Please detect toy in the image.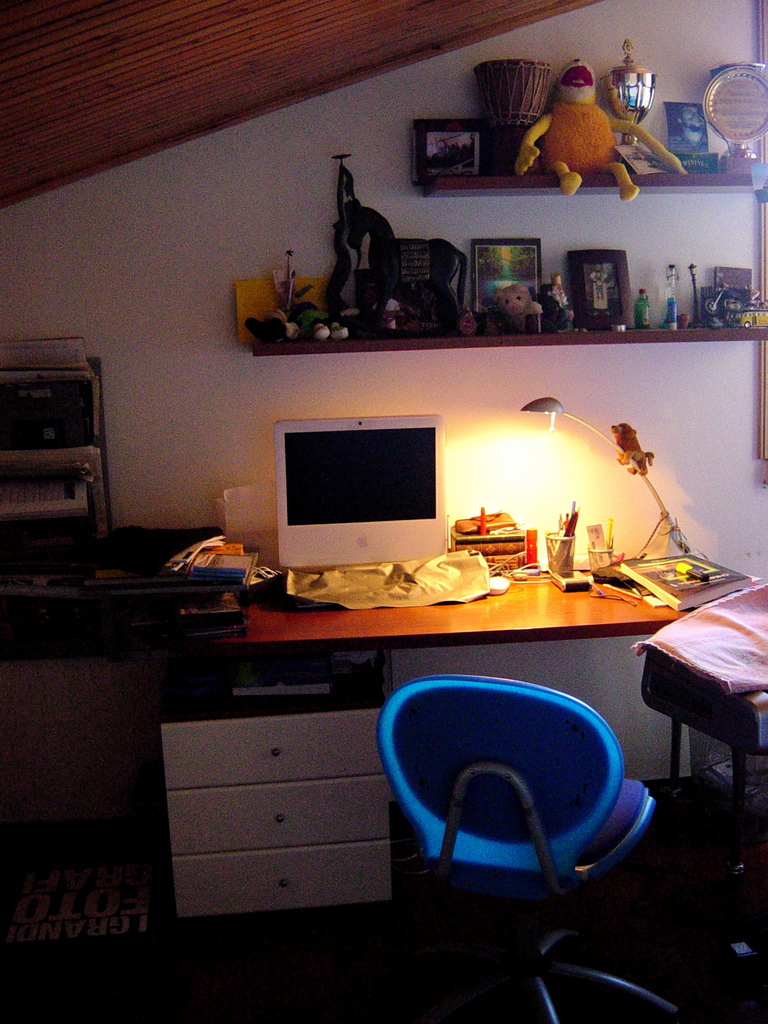
bbox=[308, 320, 332, 339].
